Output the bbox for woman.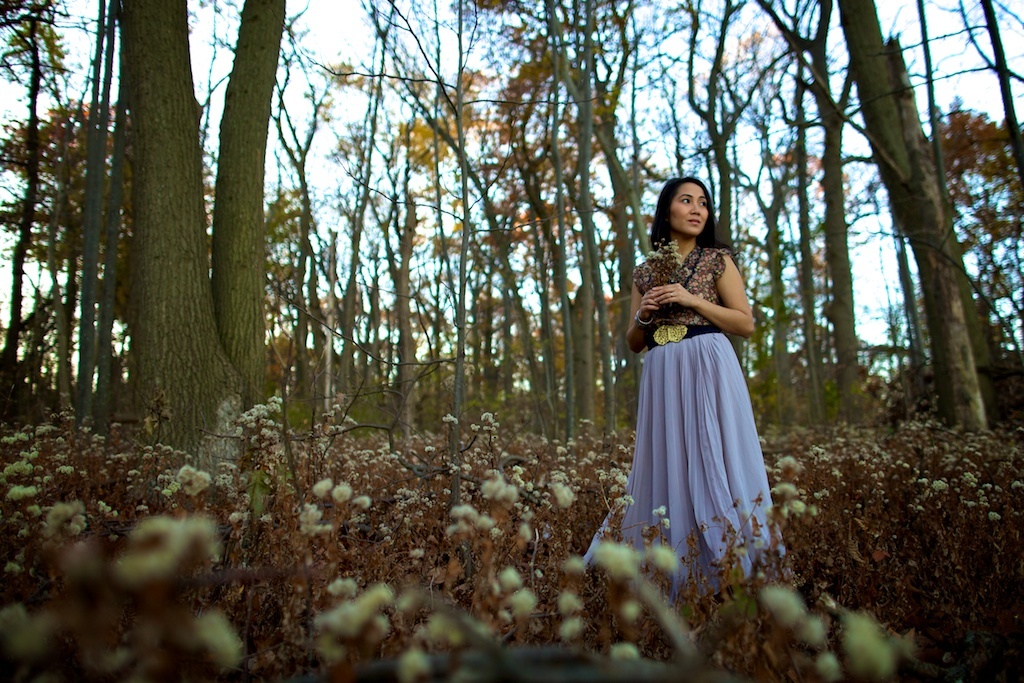
bbox(617, 169, 780, 570).
